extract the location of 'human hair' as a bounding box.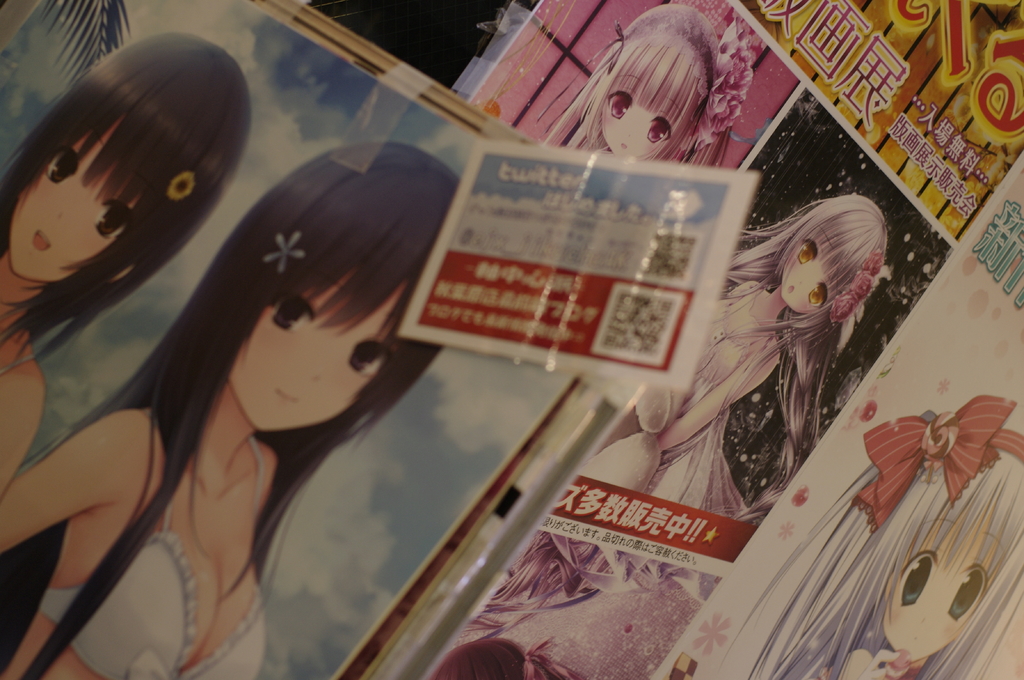
(0,33,249,387).
